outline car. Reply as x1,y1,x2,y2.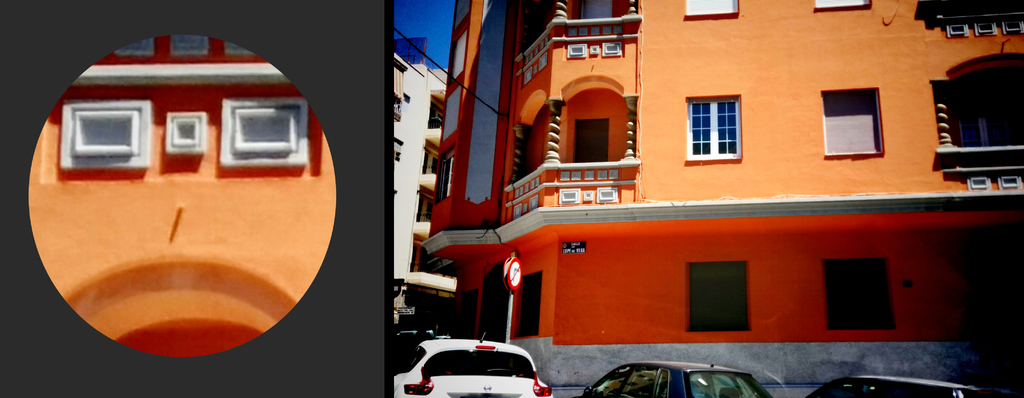
399,331,538,386.
